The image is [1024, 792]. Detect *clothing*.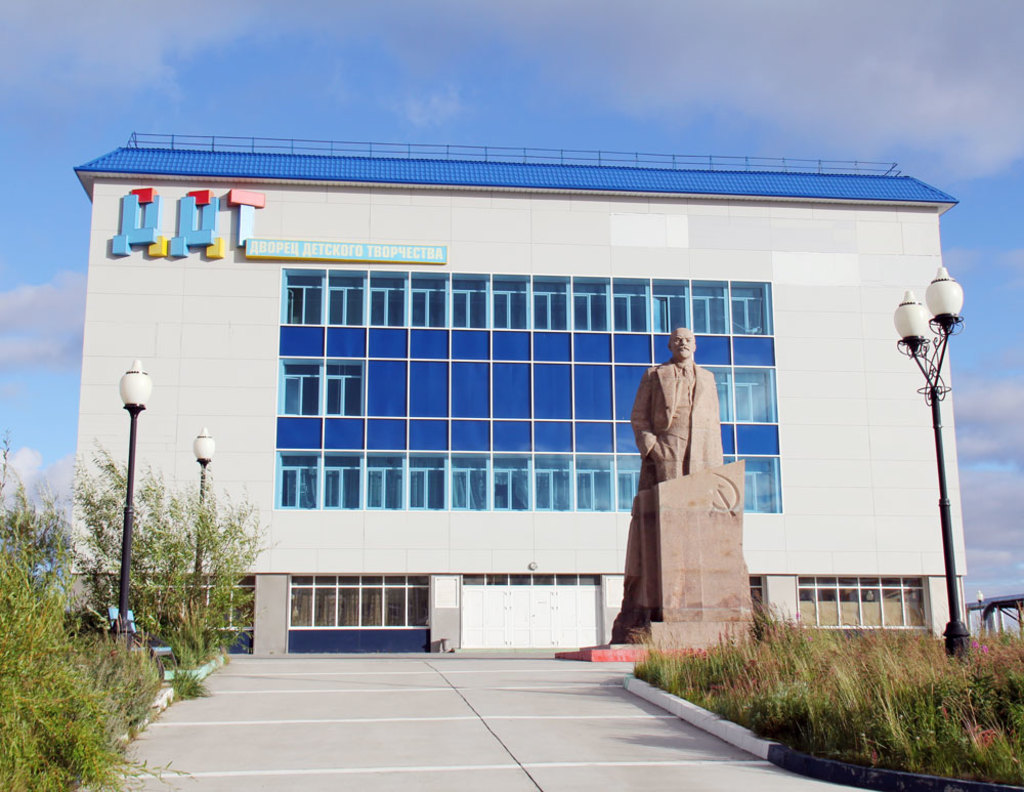
Detection: x1=633, y1=355, x2=726, y2=477.
